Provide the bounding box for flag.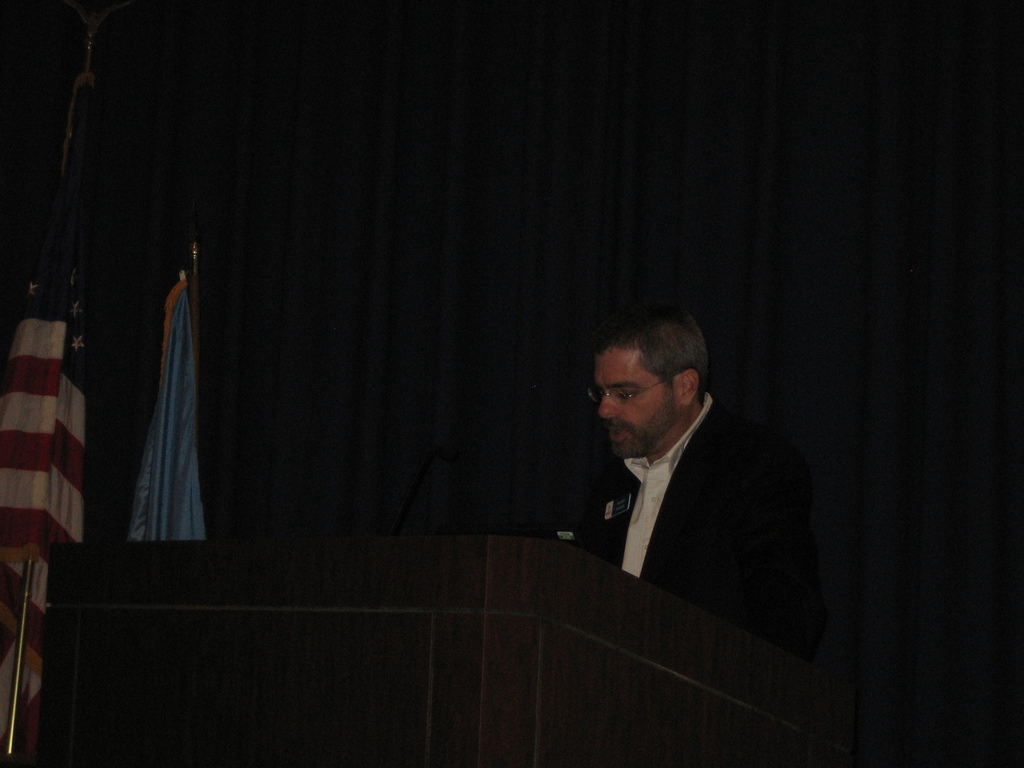
[x1=129, y1=272, x2=208, y2=537].
